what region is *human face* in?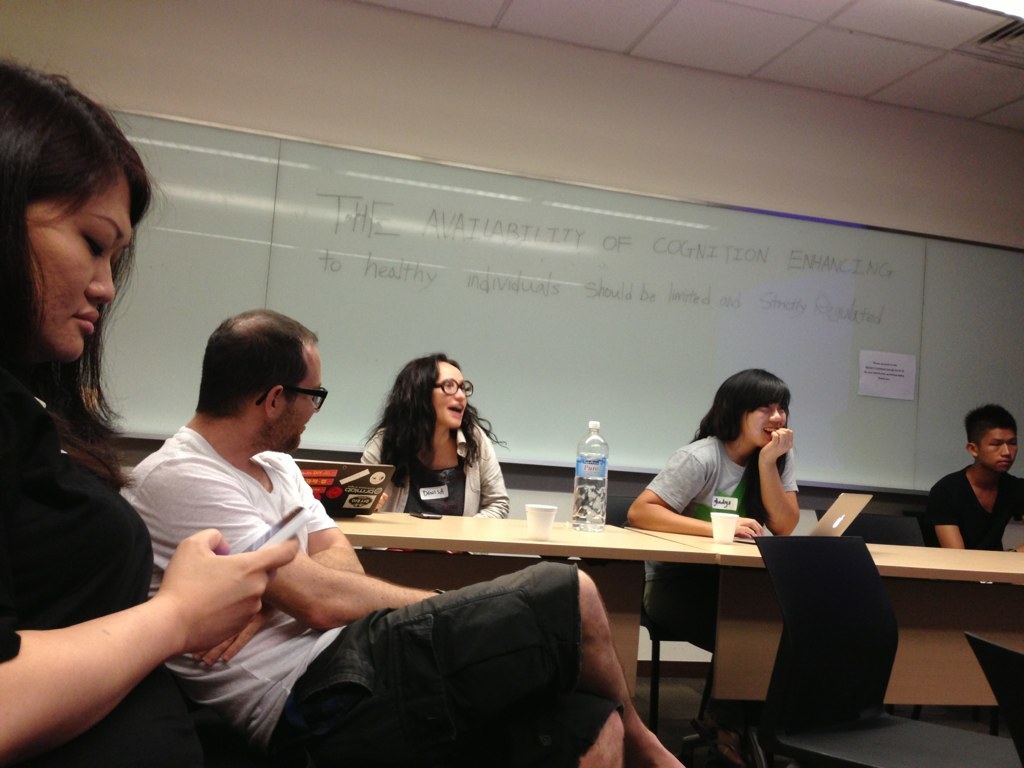
pyautogui.locateOnScreen(973, 420, 1020, 470).
